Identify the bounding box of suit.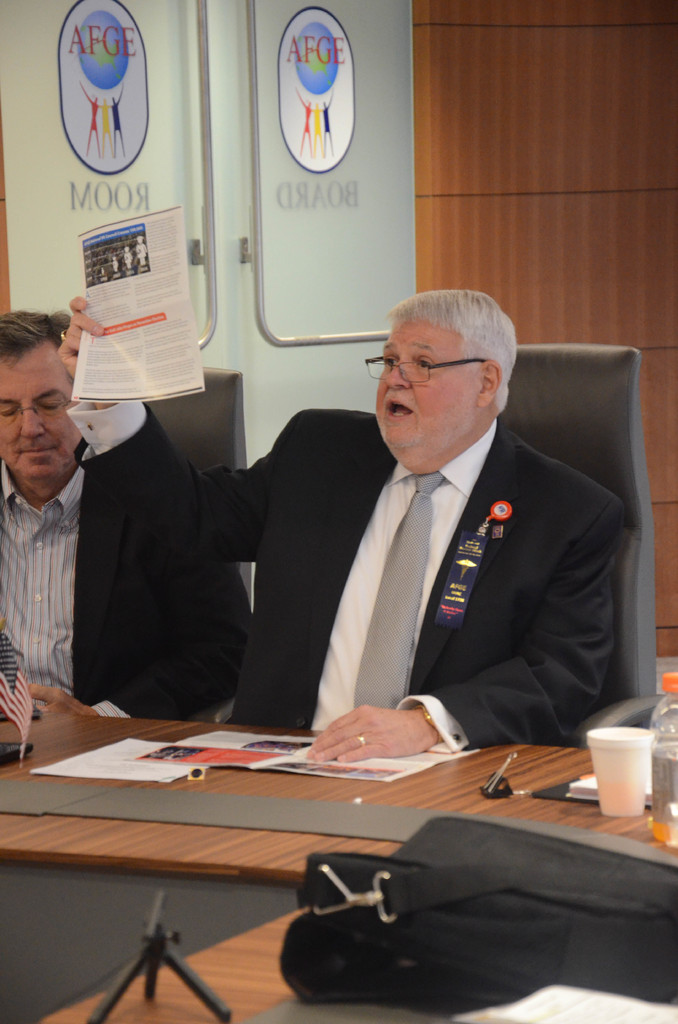
(70, 467, 250, 725).
